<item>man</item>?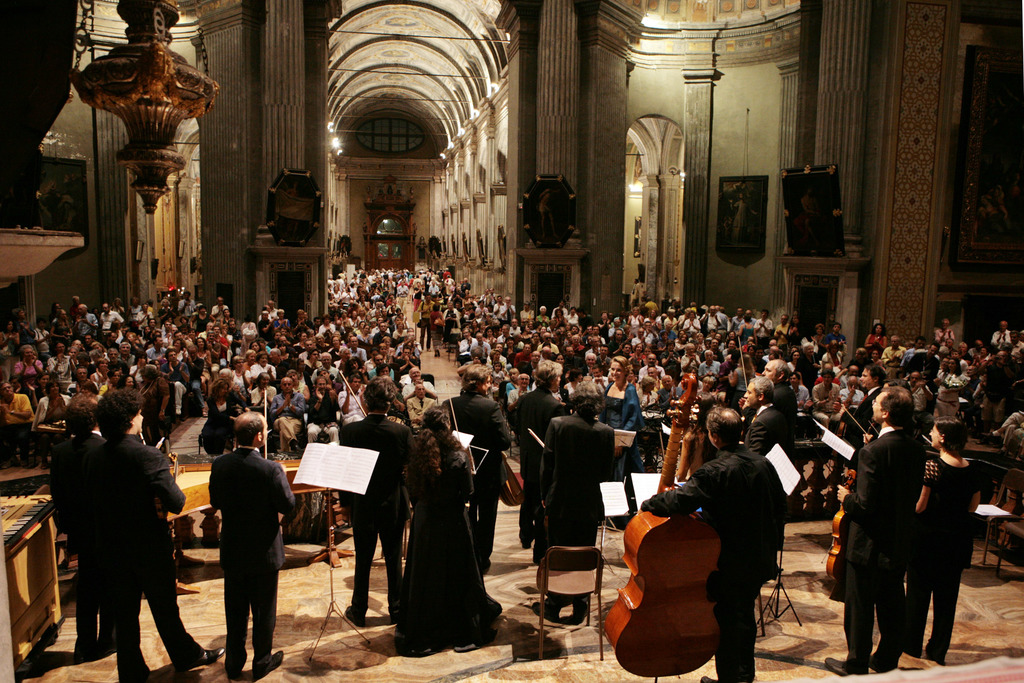
x1=496 y1=367 x2=568 y2=545
